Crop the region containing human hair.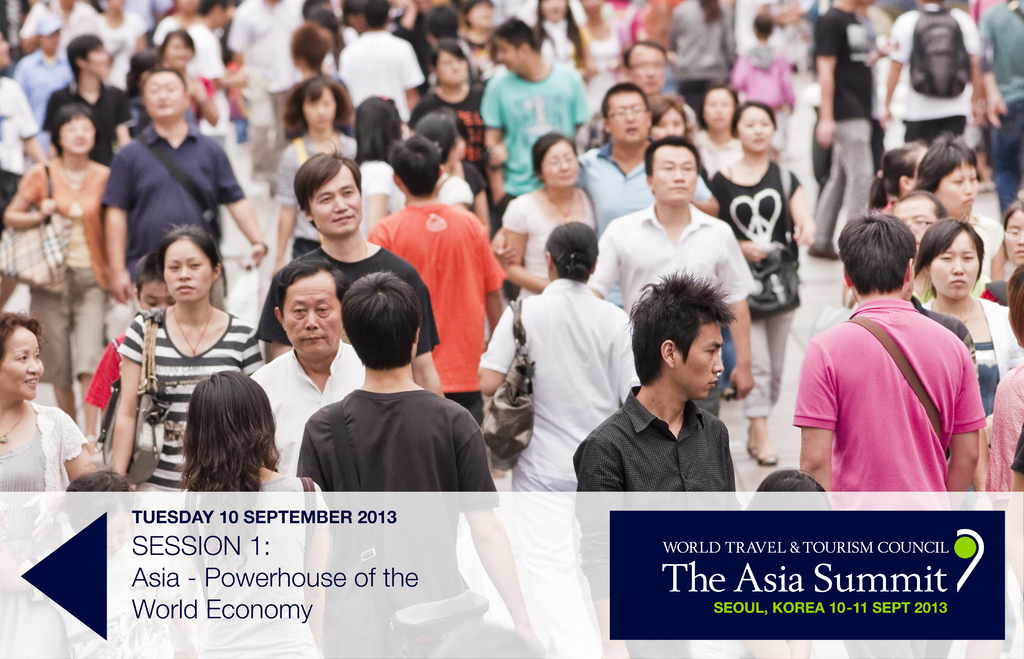
Crop region: x1=728 y1=97 x2=777 y2=139.
